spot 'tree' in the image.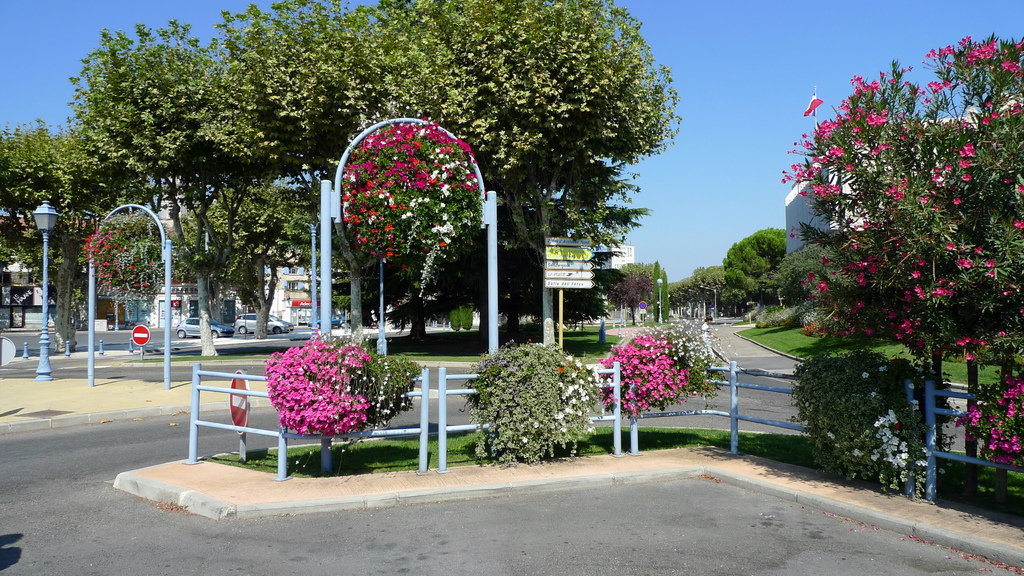
'tree' found at (799, 349, 950, 507).
